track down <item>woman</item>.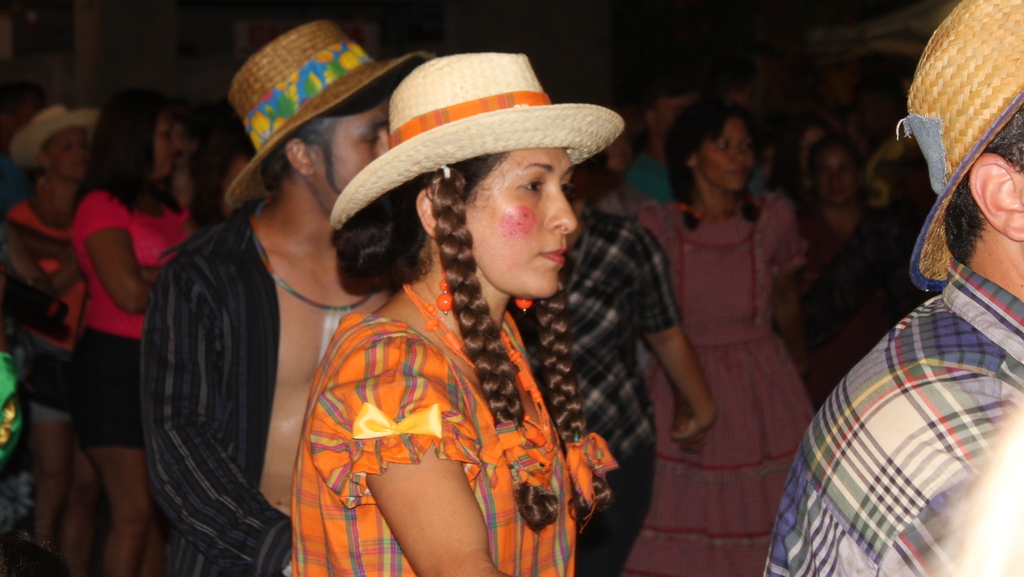
Tracked to 68, 88, 198, 576.
